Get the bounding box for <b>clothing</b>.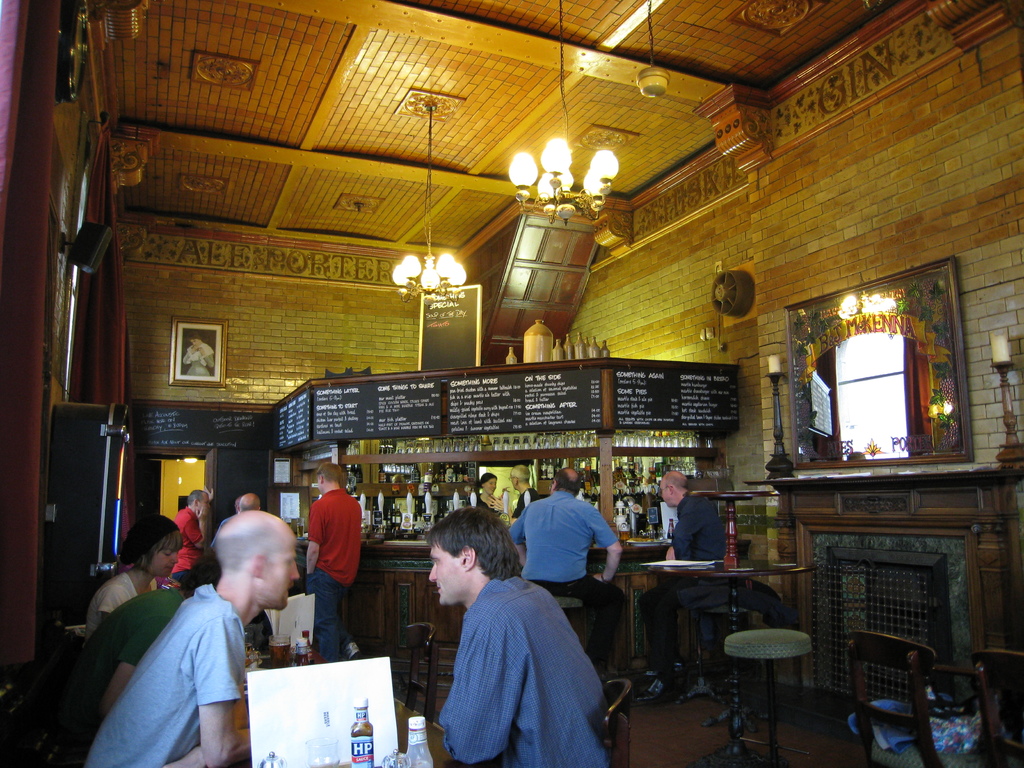
x1=627, y1=498, x2=732, y2=667.
